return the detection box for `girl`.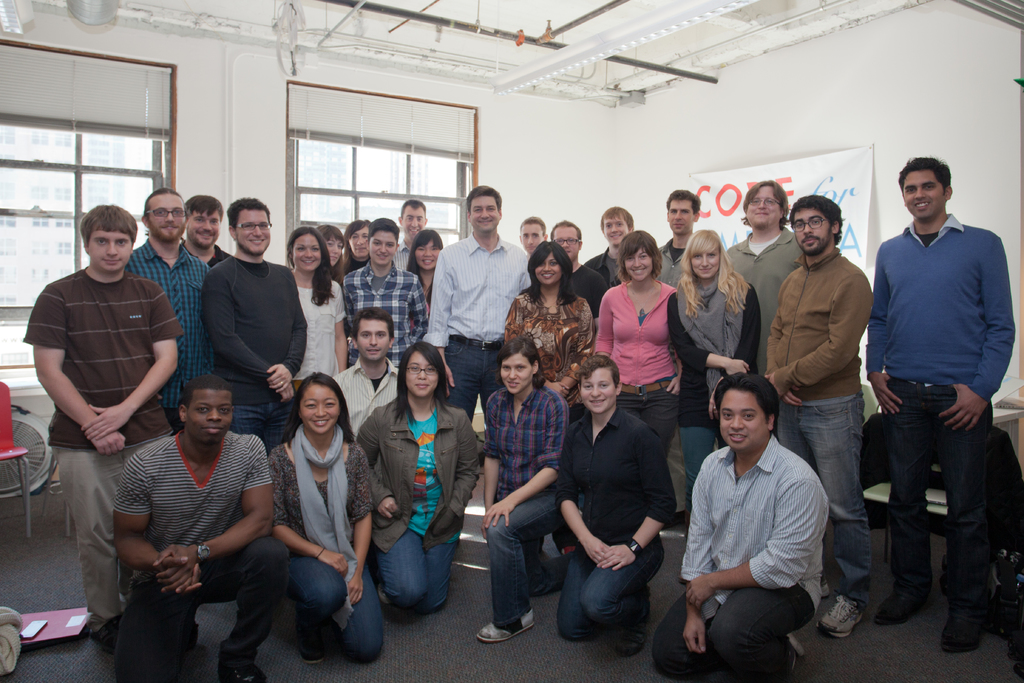
locate(503, 240, 592, 555).
